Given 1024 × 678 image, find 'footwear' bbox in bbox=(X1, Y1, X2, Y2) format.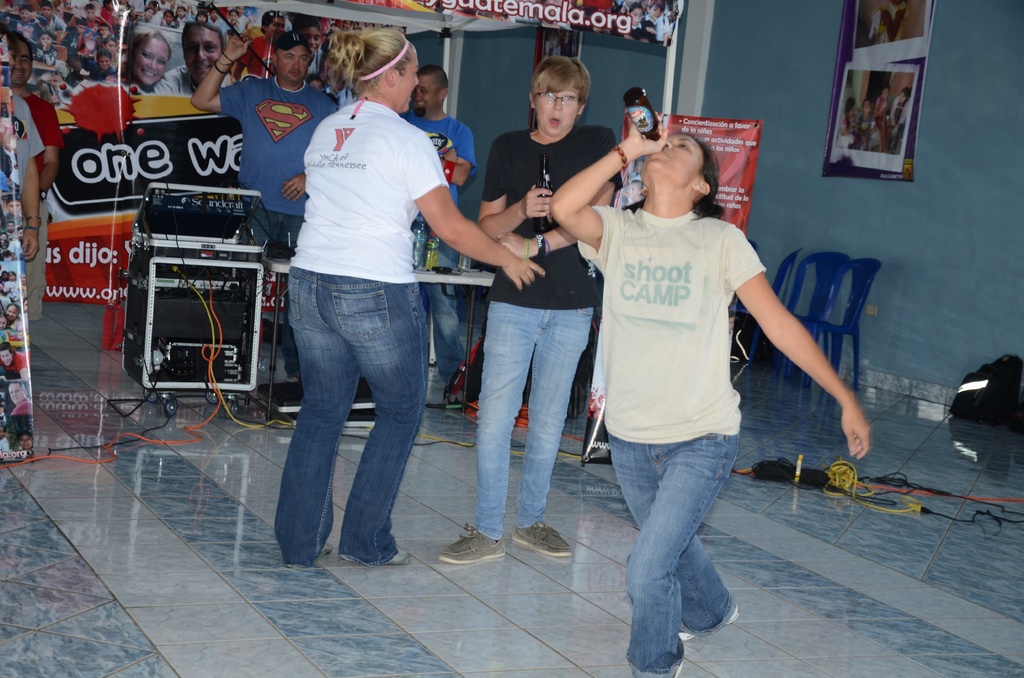
bbox=(433, 530, 506, 574).
